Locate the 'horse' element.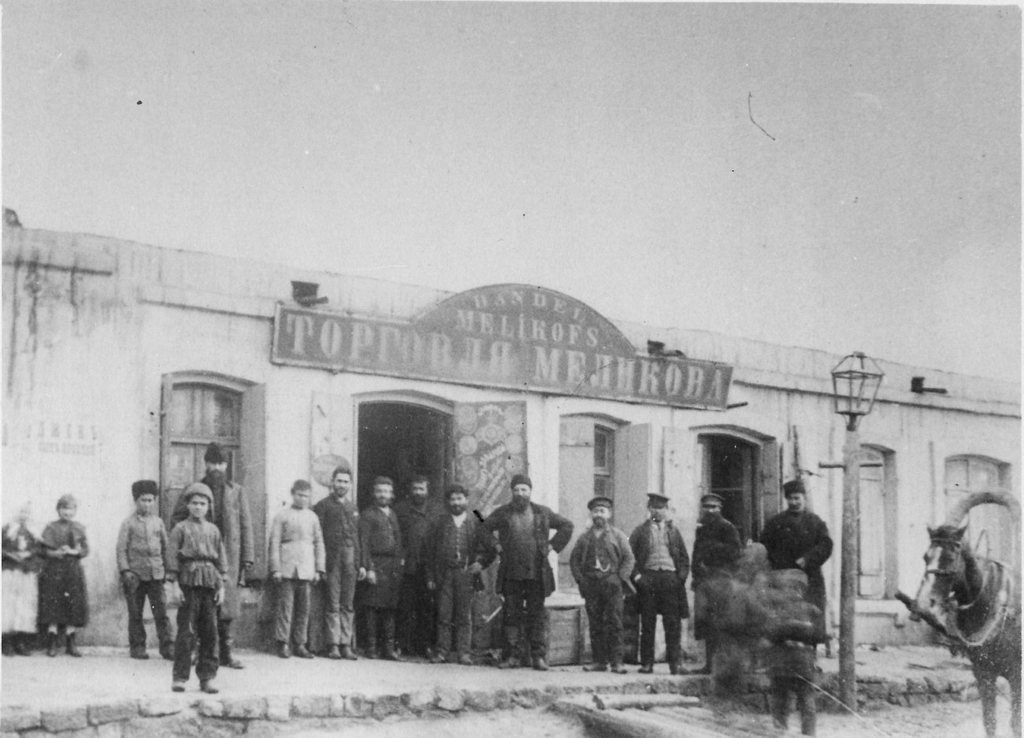
Element bbox: bbox=(917, 517, 1023, 737).
